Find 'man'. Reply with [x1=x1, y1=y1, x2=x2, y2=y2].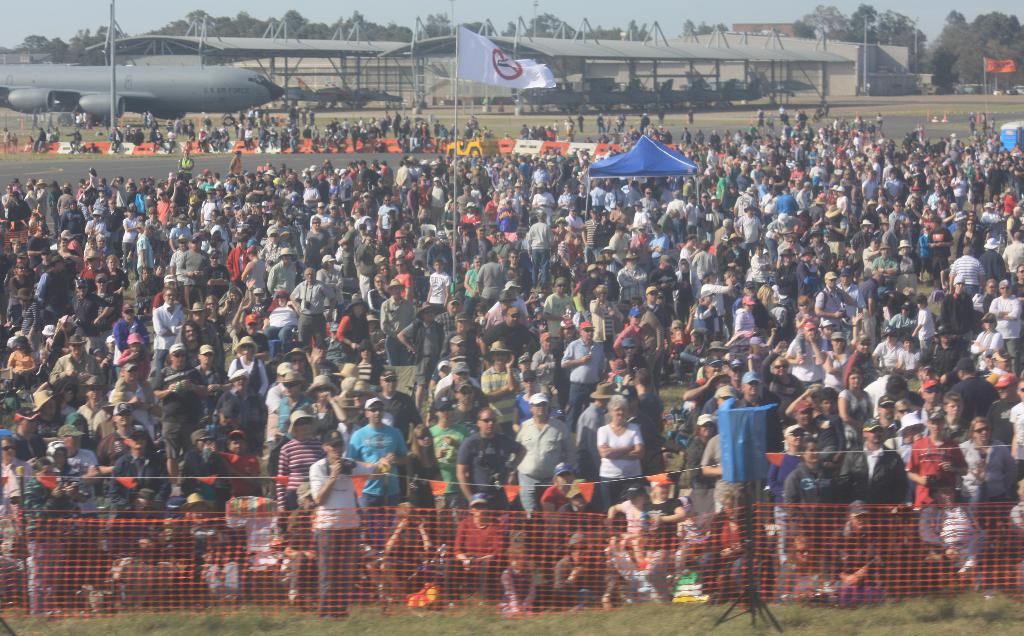
[x1=250, y1=172, x2=266, y2=197].
